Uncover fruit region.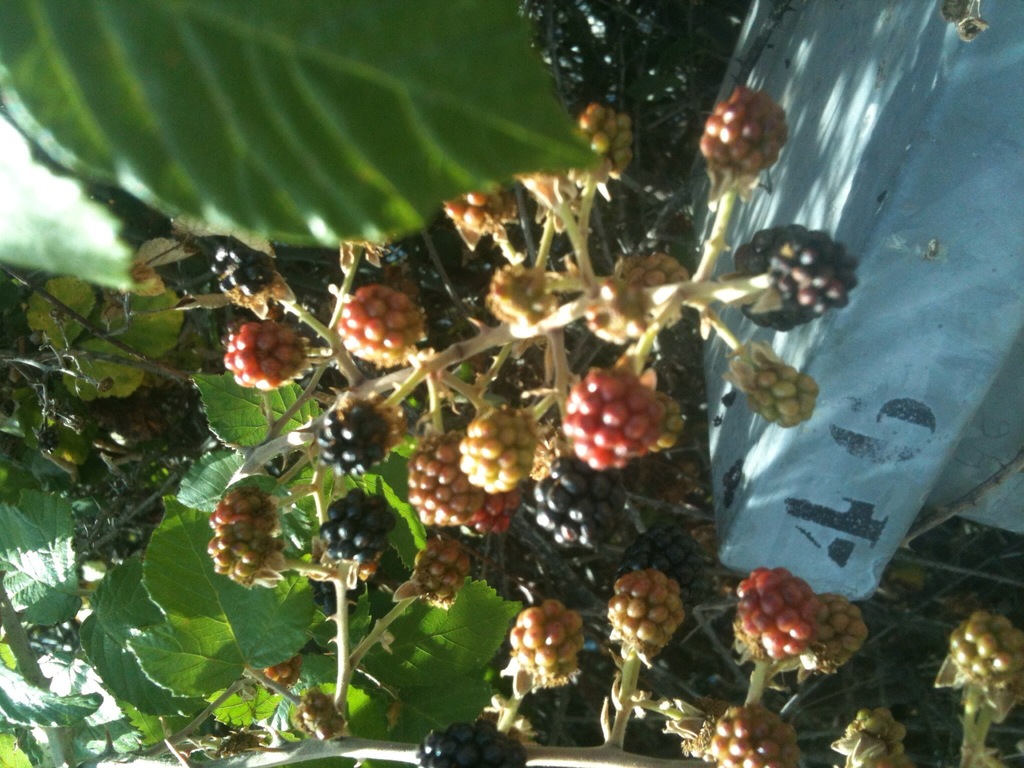
Uncovered: locate(843, 705, 909, 767).
